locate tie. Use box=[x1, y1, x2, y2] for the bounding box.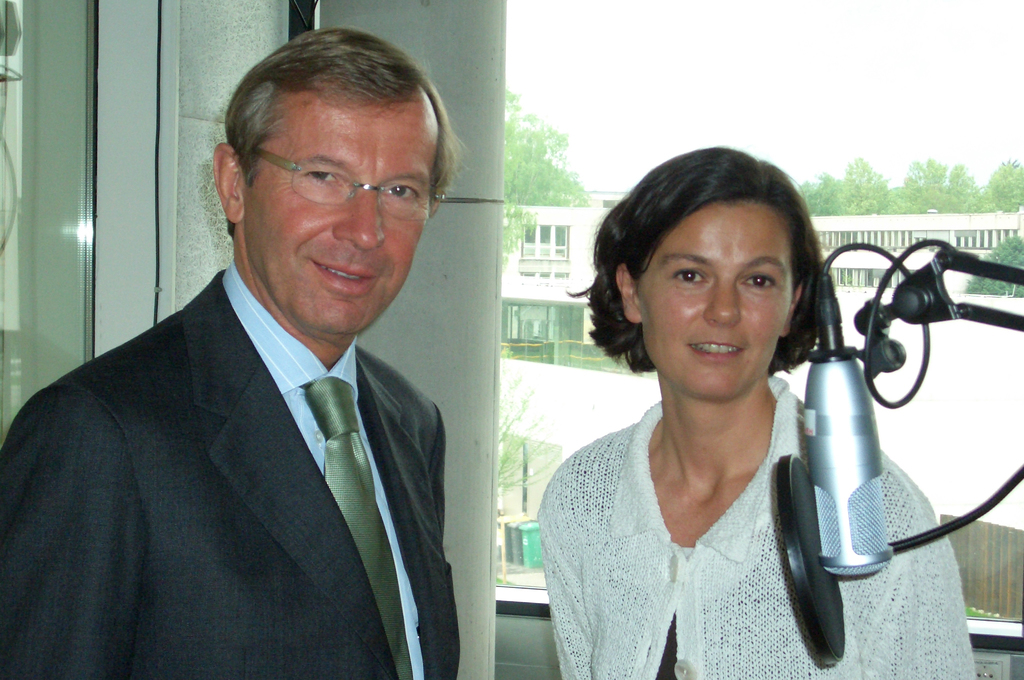
box=[303, 371, 413, 679].
